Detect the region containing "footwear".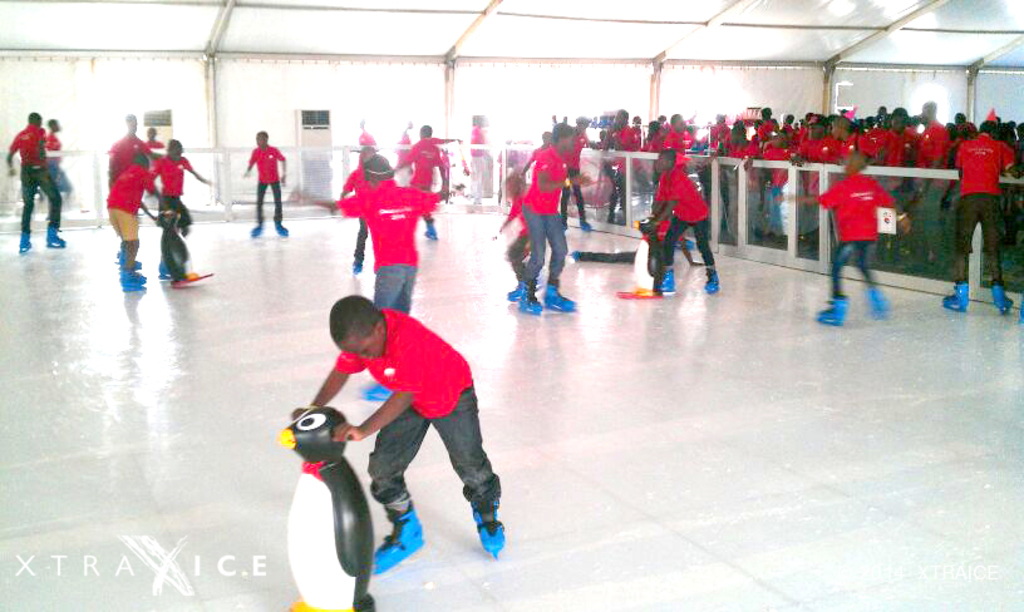
[x1=990, y1=285, x2=1016, y2=312].
